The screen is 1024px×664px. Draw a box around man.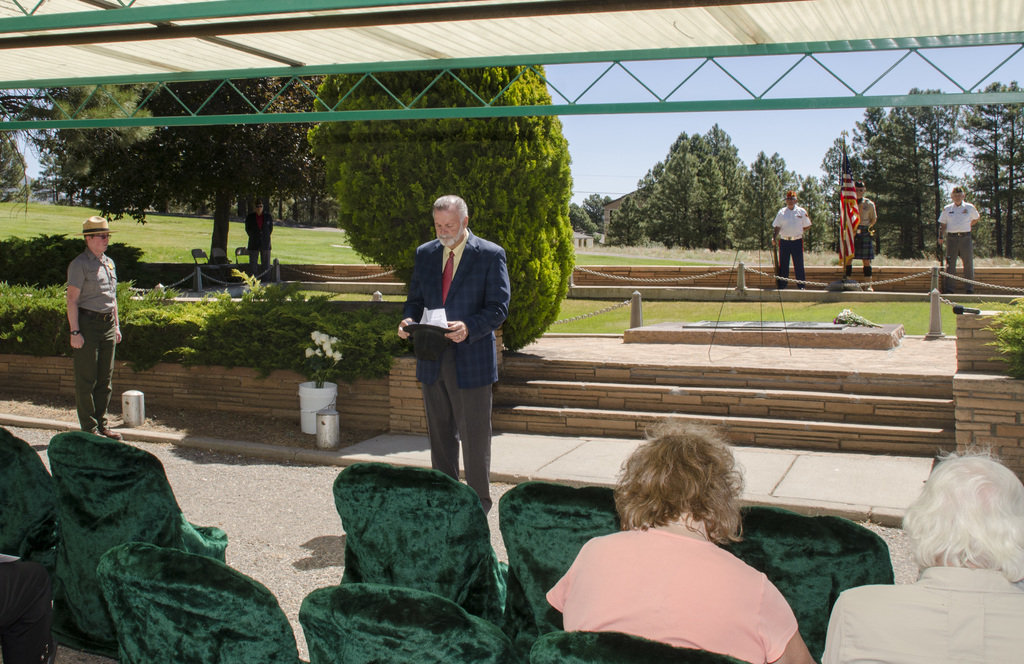
bbox=[771, 190, 811, 293].
